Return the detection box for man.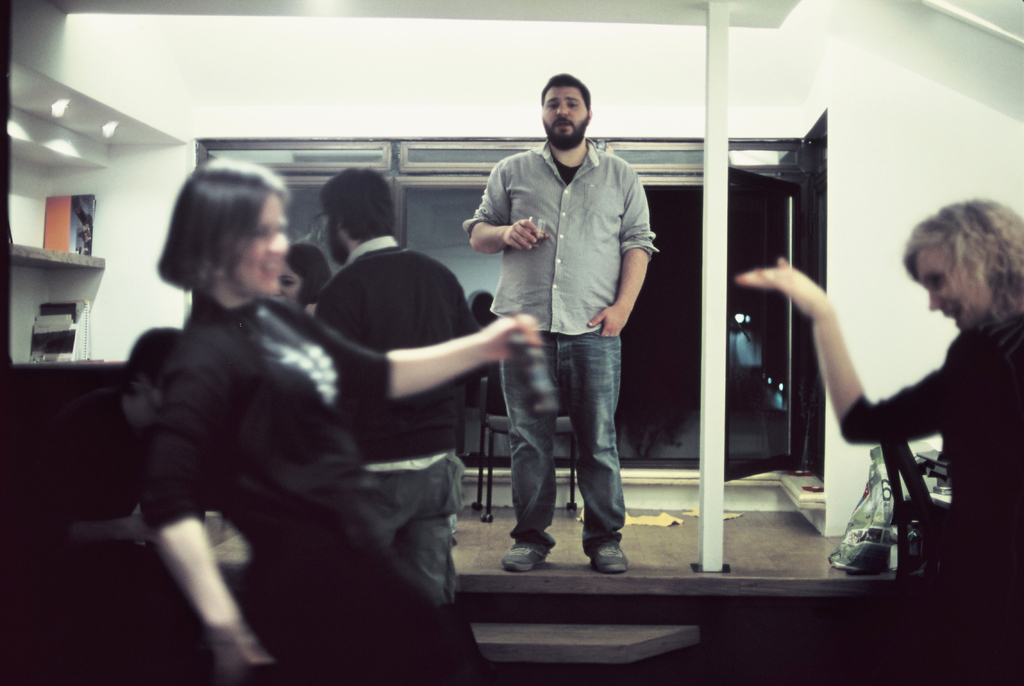
select_region(314, 164, 471, 607).
